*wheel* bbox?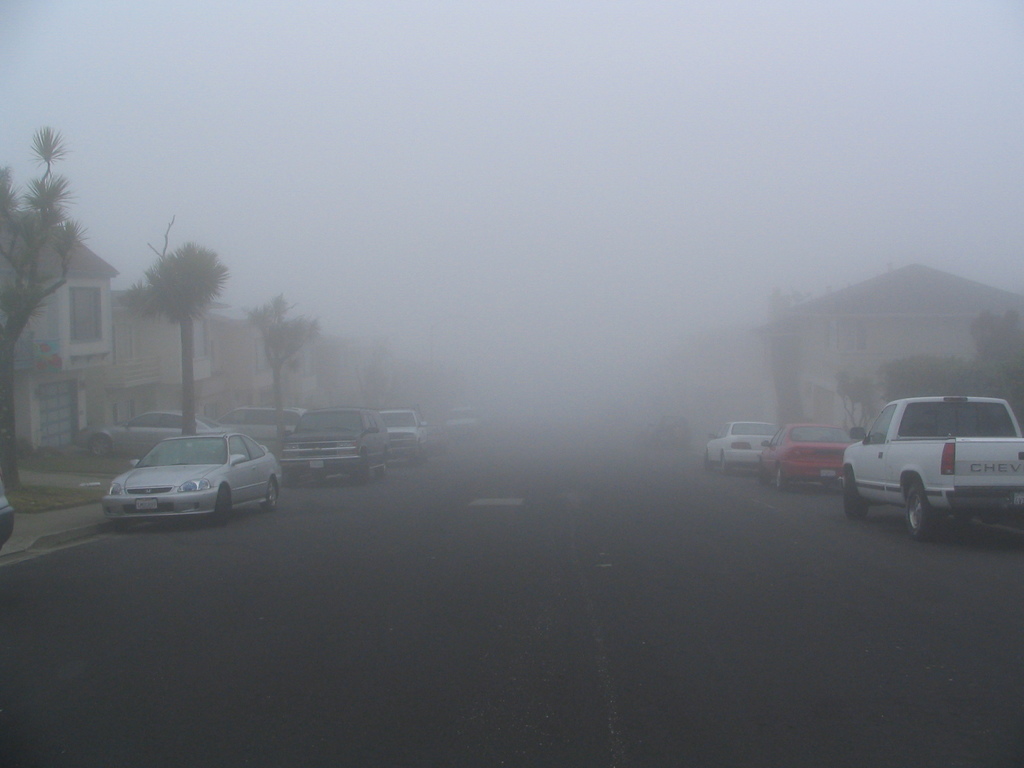
(776, 461, 787, 492)
